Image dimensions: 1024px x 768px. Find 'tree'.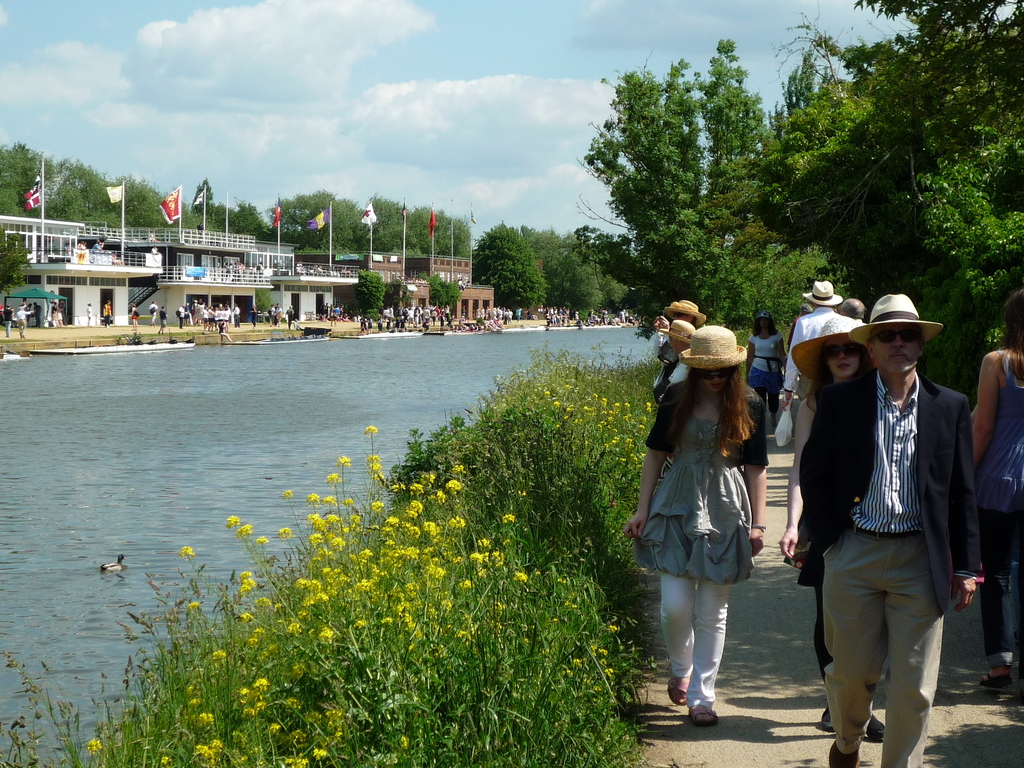
detection(0, 231, 29, 294).
